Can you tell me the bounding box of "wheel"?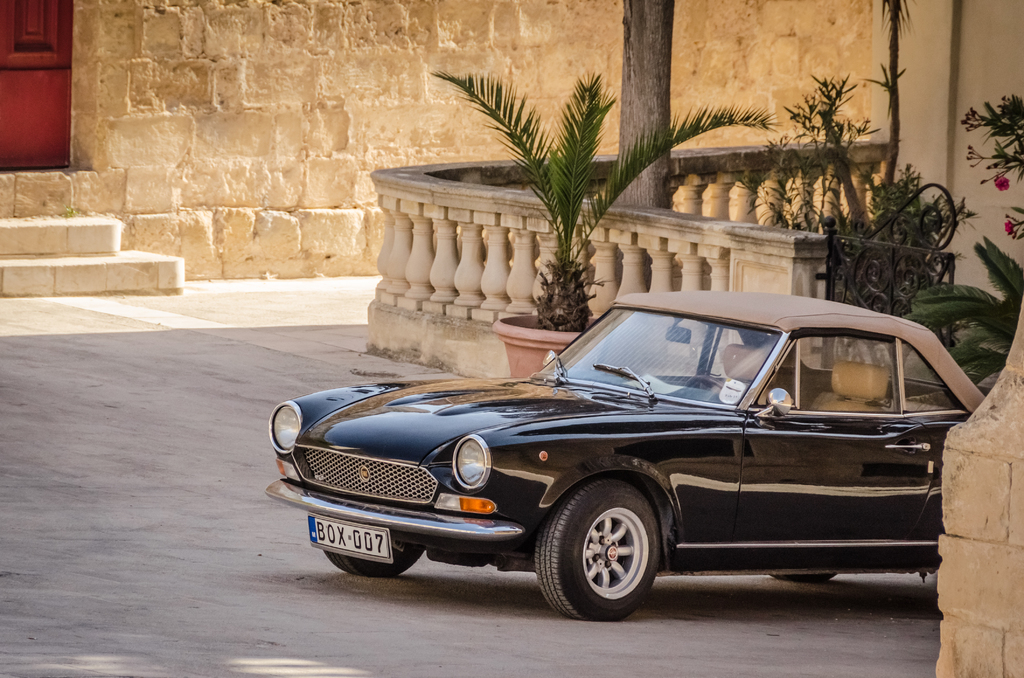
rect(772, 569, 840, 585).
